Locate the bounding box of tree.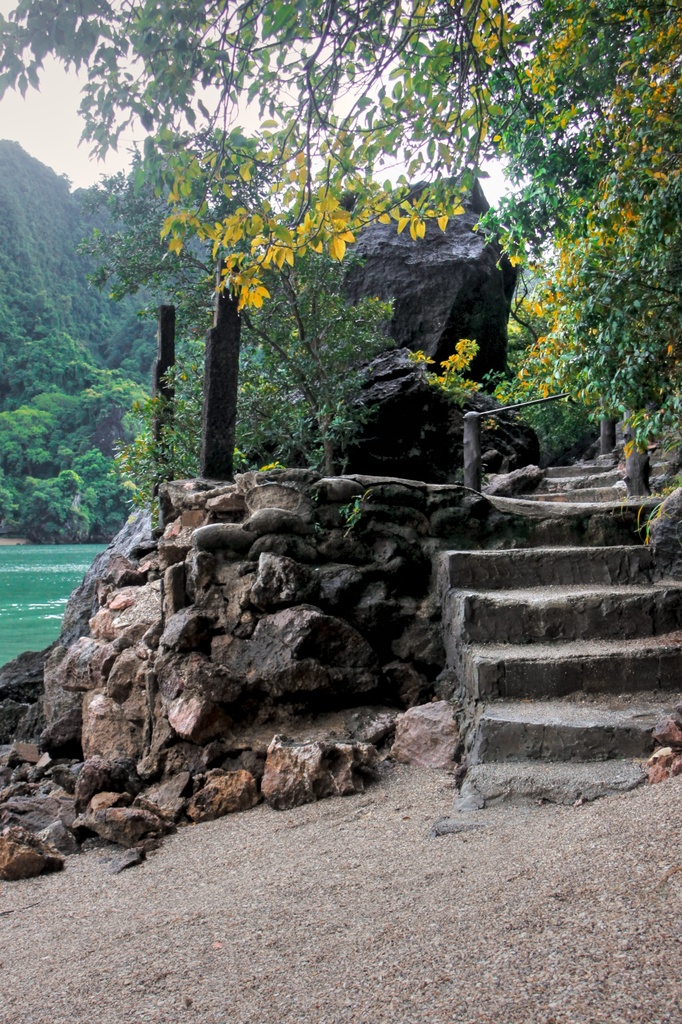
Bounding box: 10 14 681 458.
